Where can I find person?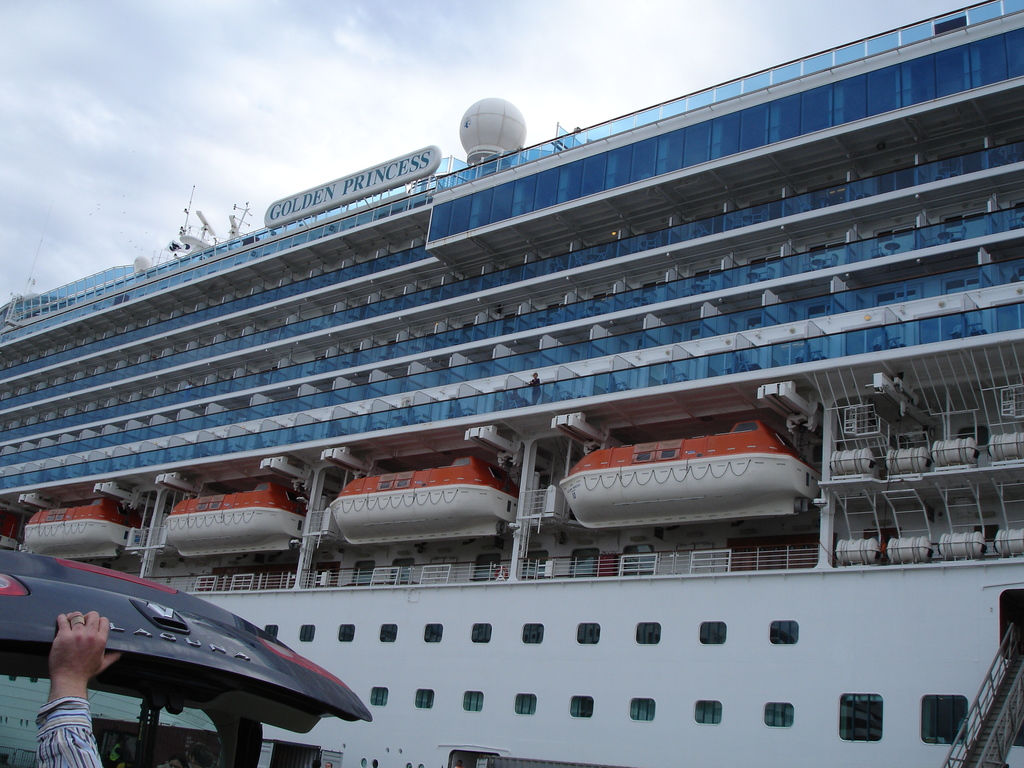
You can find it at x1=35, y1=610, x2=122, y2=767.
